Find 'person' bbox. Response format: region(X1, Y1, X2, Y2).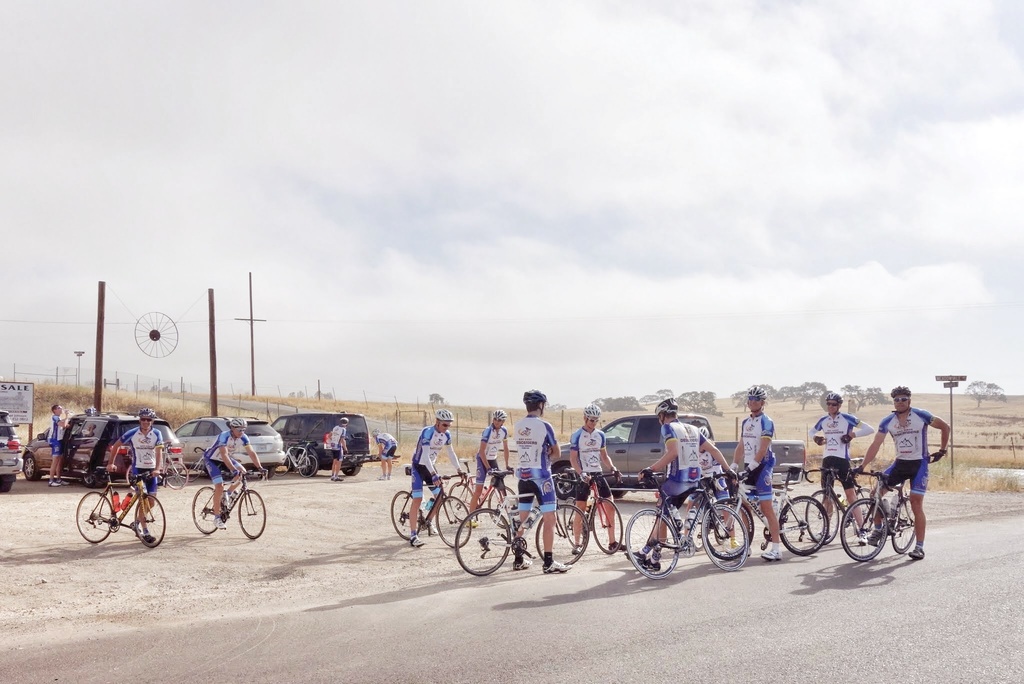
region(200, 413, 265, 518).
